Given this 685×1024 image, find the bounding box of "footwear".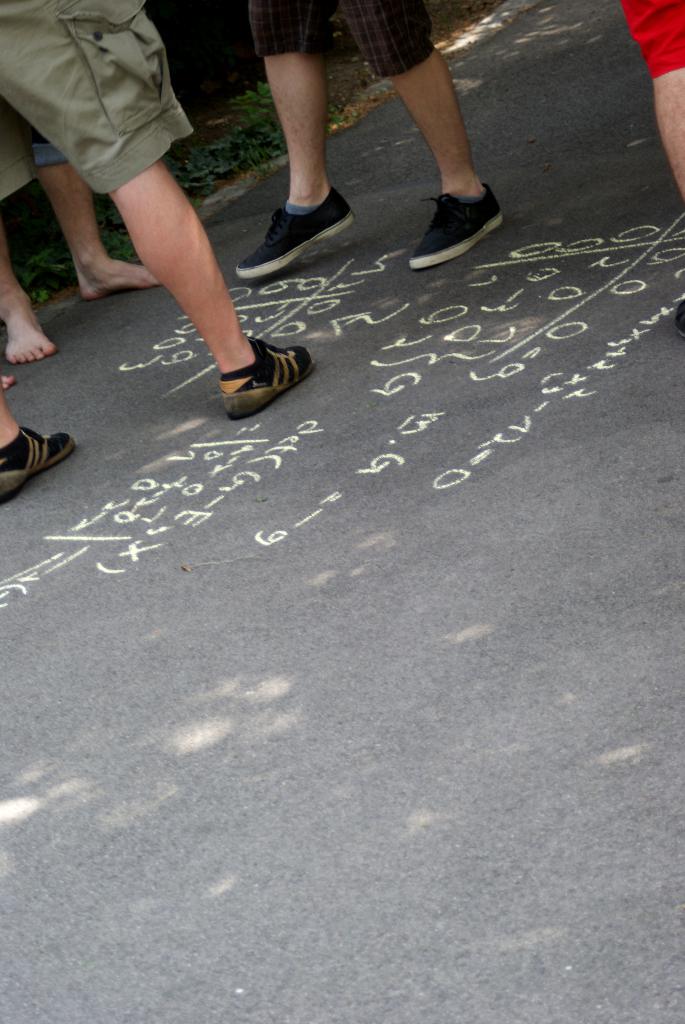
678 296 684 342.
